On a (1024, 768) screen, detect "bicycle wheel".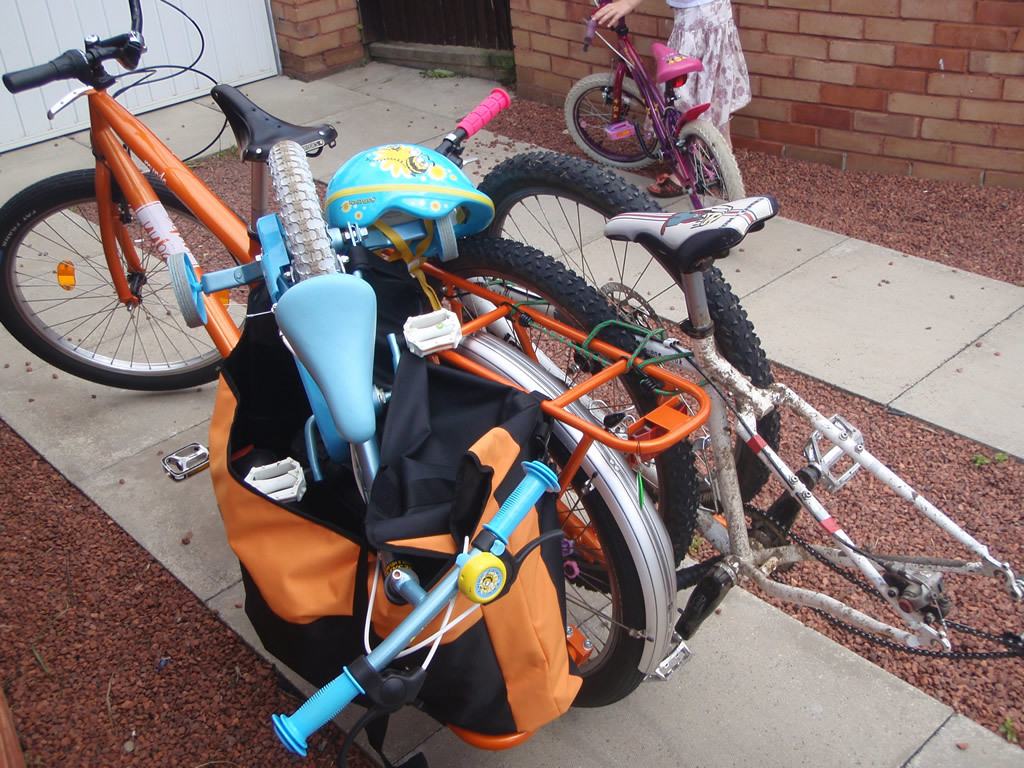
676/119/745/208.
